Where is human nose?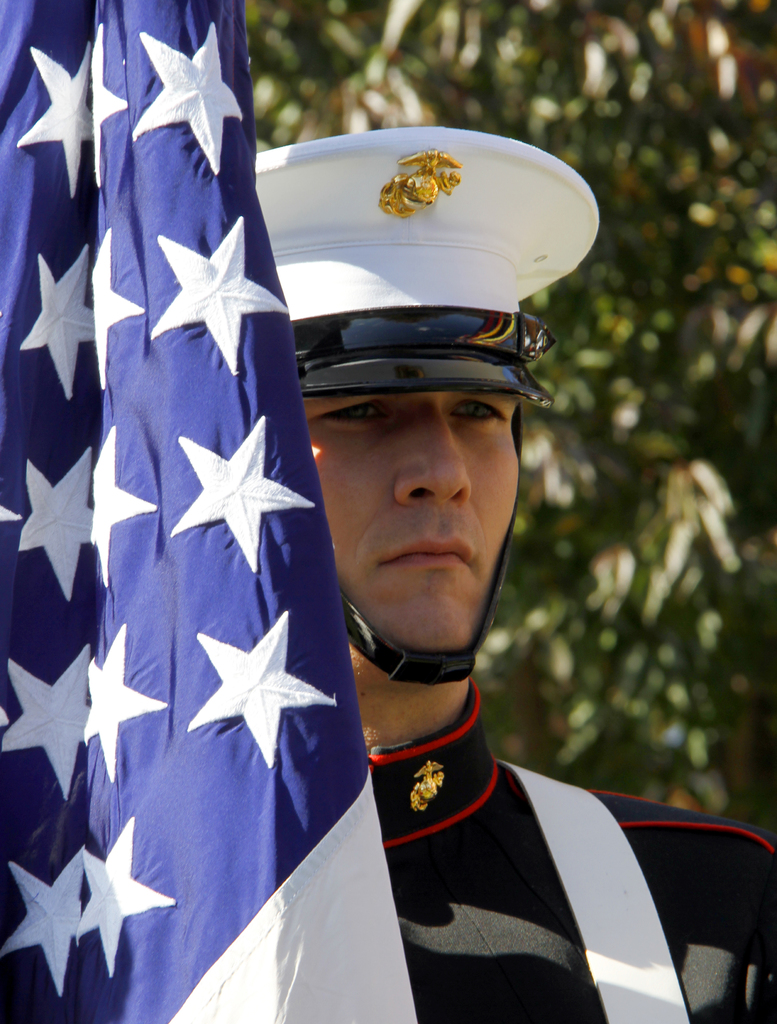
<region>379, 411, 483, 499</region>.
